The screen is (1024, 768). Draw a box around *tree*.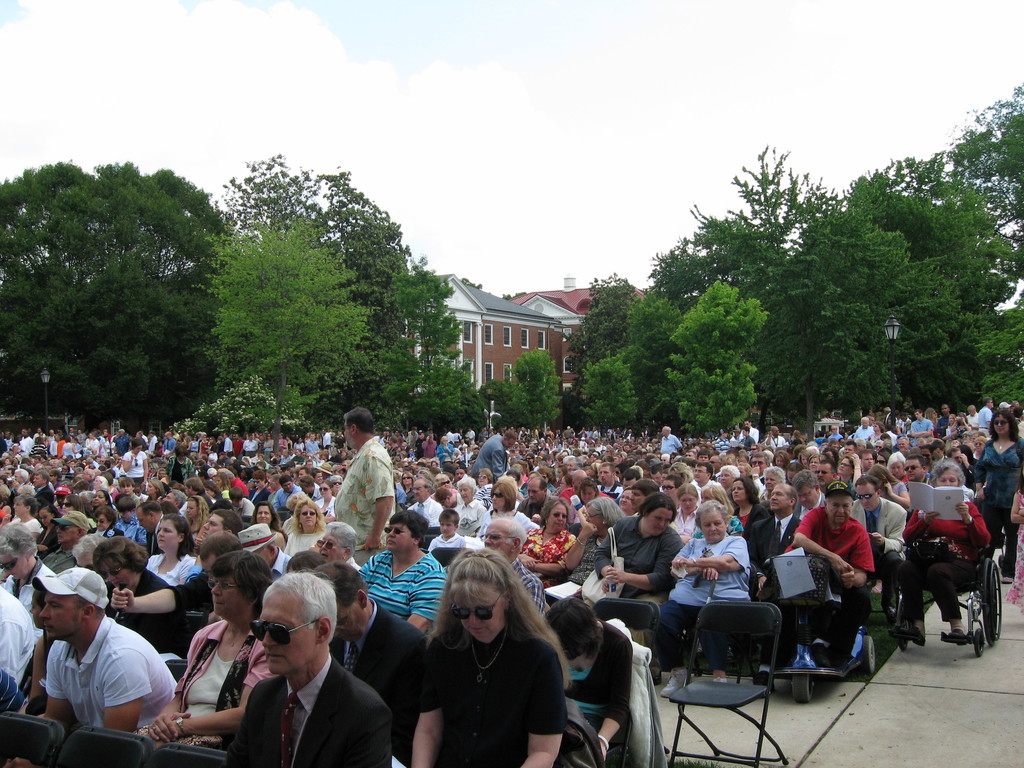
bbox(392, 246, 465, 365).
